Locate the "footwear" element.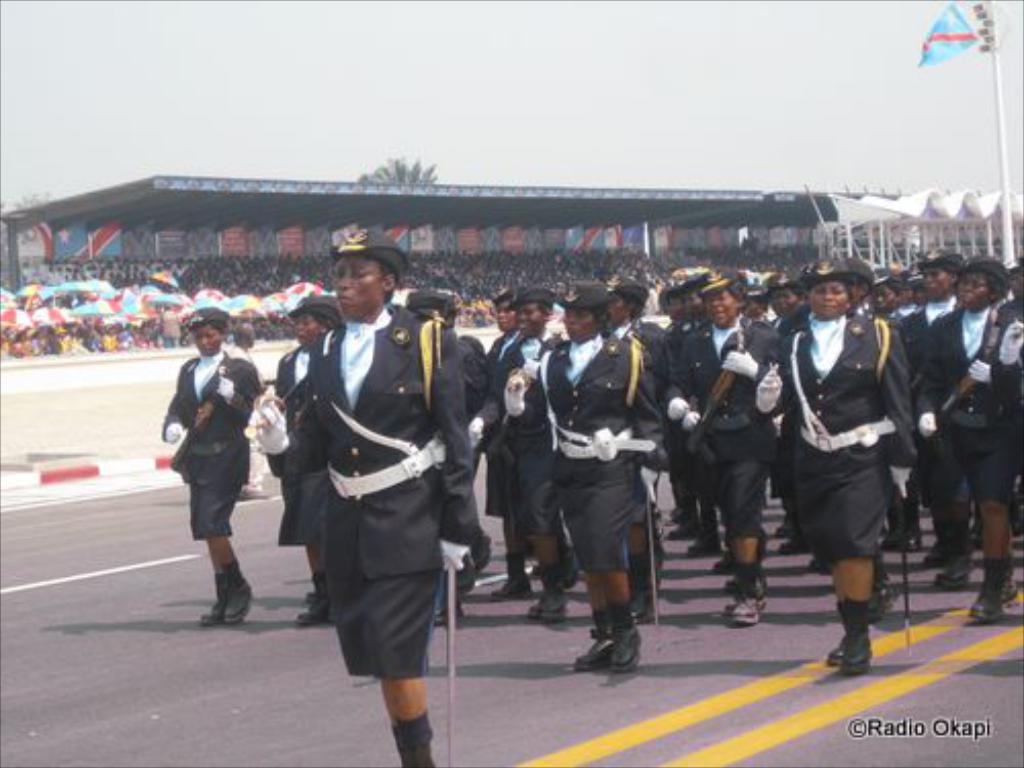
Element bbox: bbox(936, 563, 983, 590).
